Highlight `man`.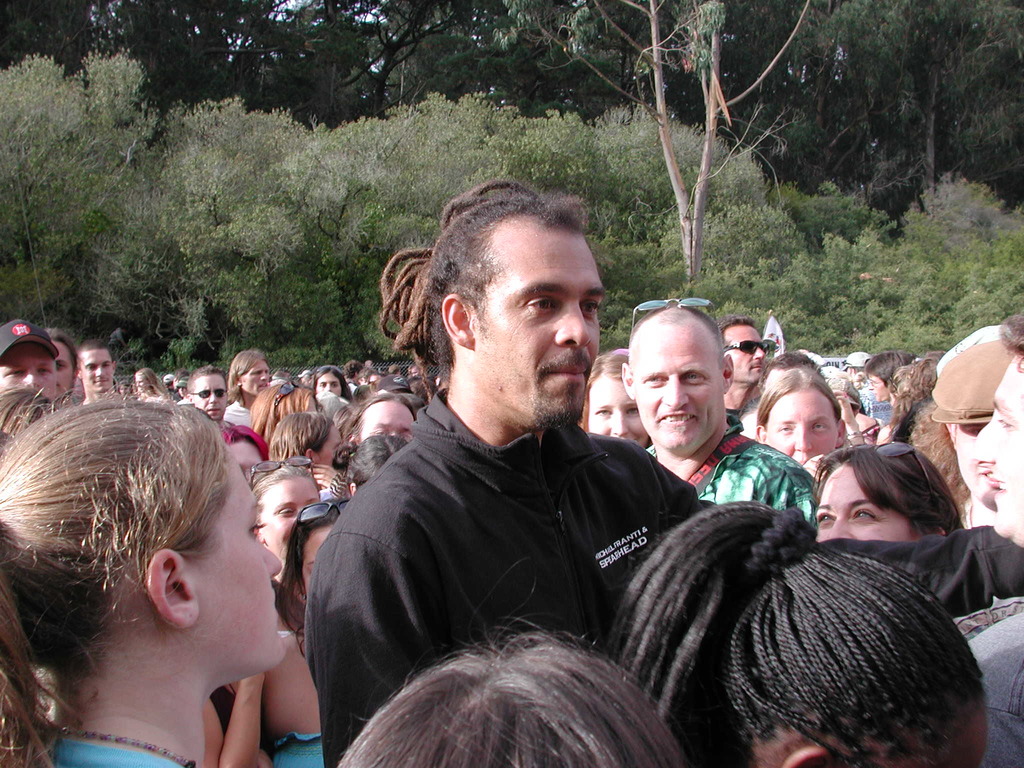
Highlighted region: left=712, top=313, right=767, bottom=420.
